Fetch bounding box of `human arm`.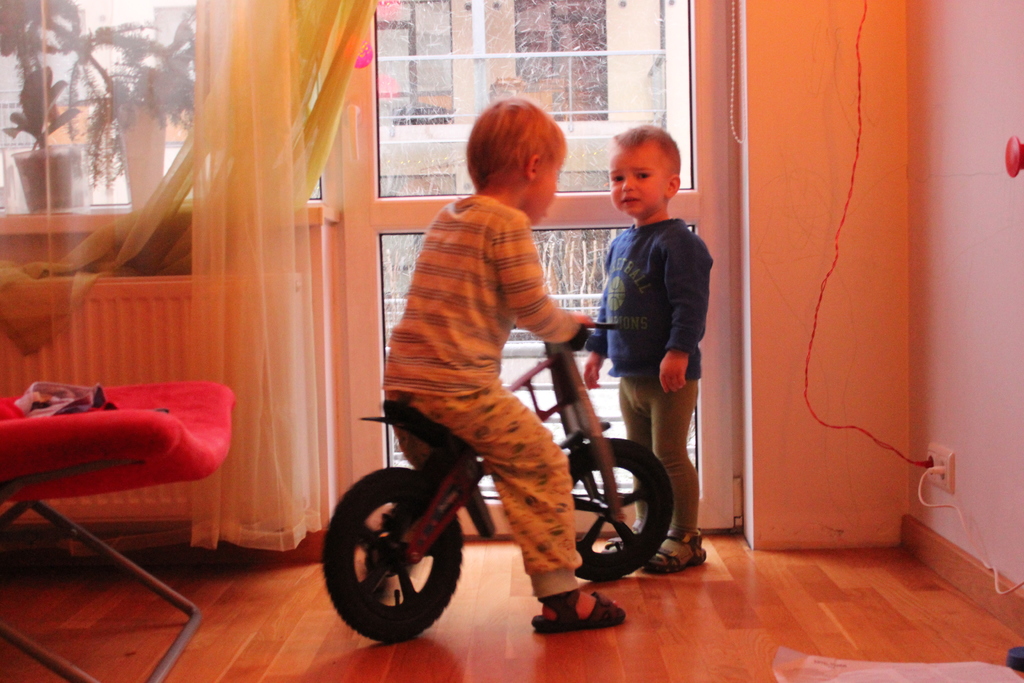
Bbox: [x1=495, y1=210, x2=593, y2=354].
